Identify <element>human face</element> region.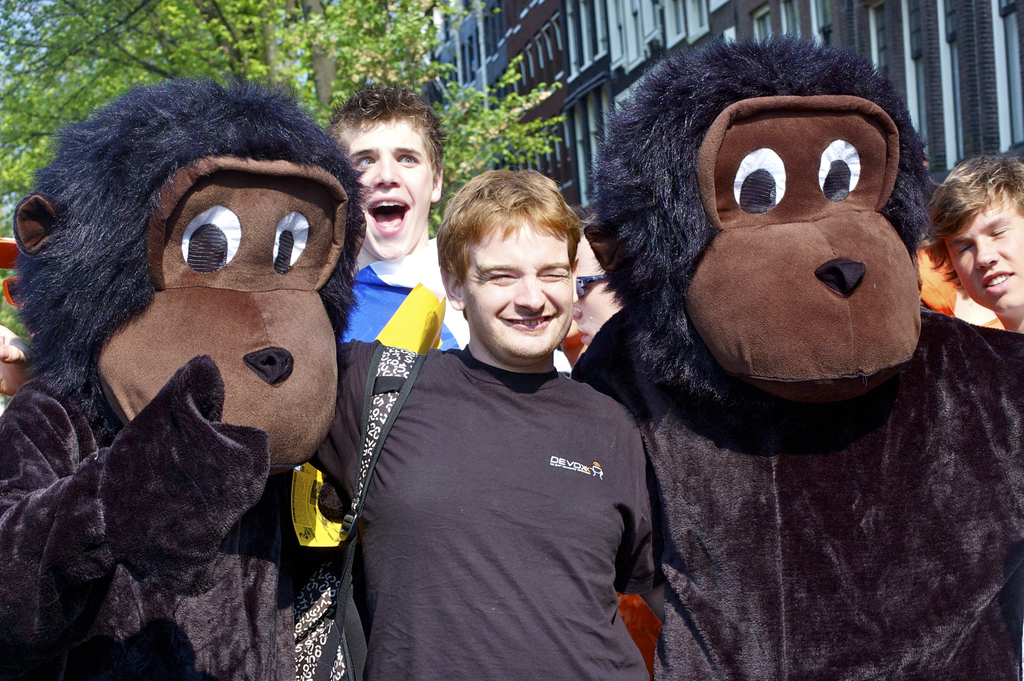
Region: select_region(343, 115, 433, 263).
